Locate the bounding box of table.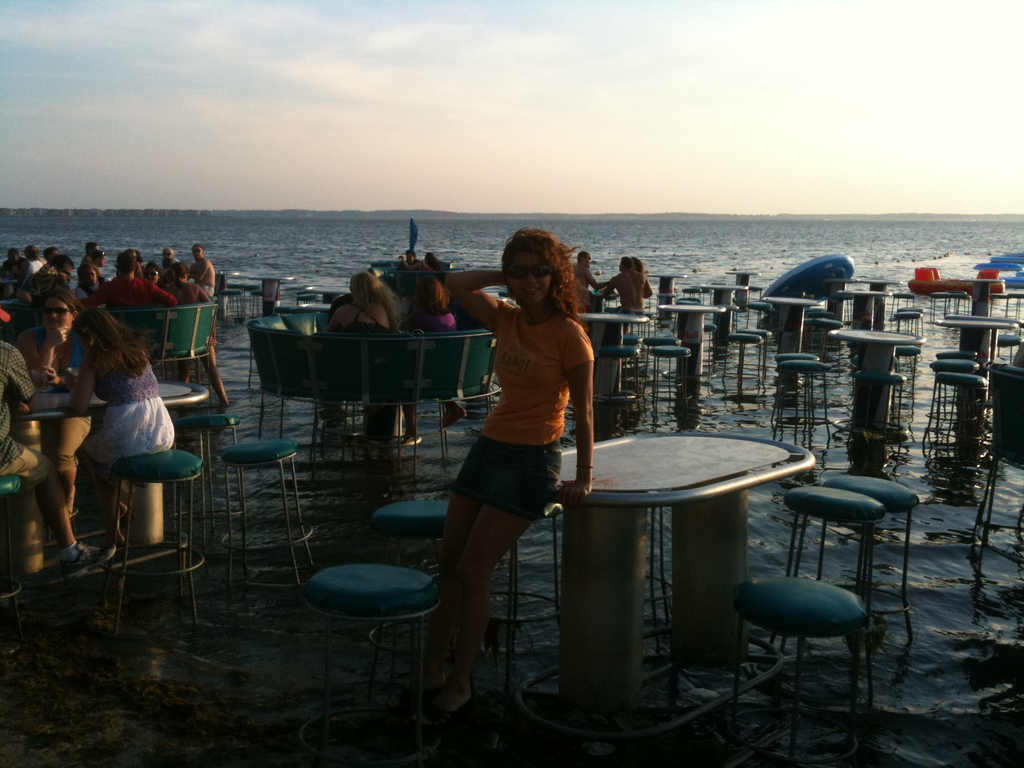
Bounding box: 648,274,686,295.
